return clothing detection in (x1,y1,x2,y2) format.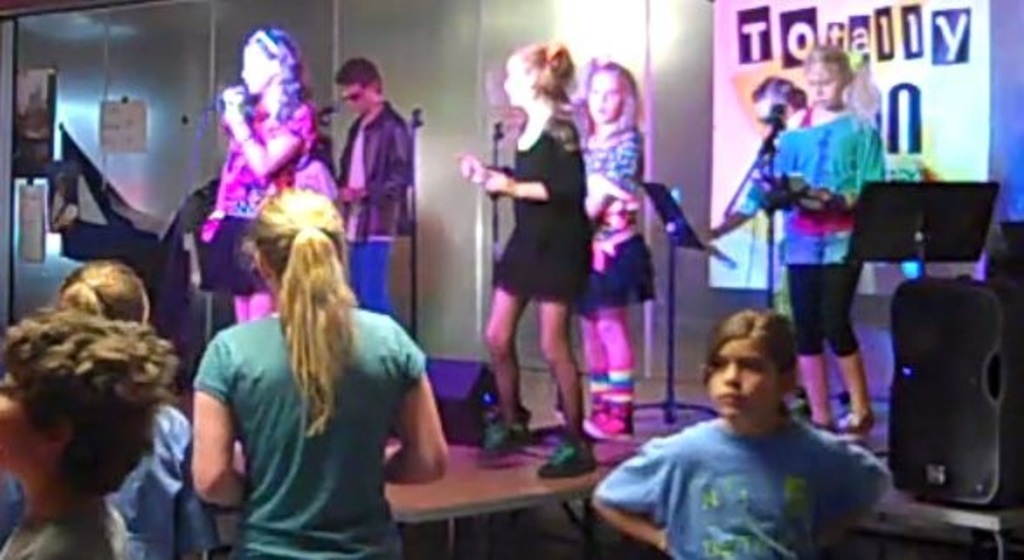
(588,421,890,558).
